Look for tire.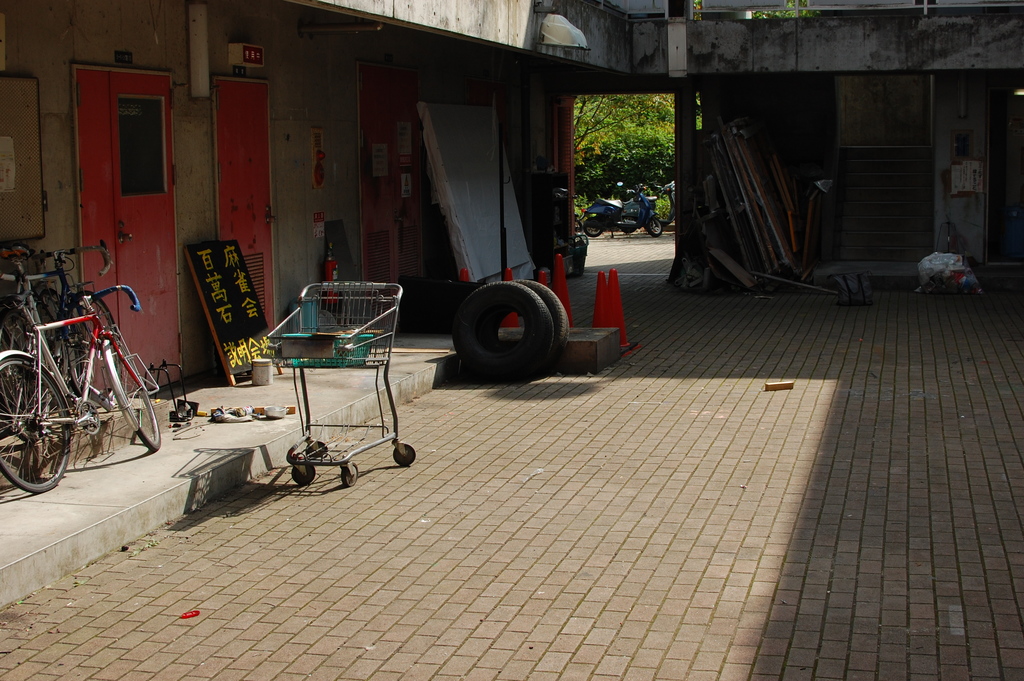
Found: 114/341/165/452.
